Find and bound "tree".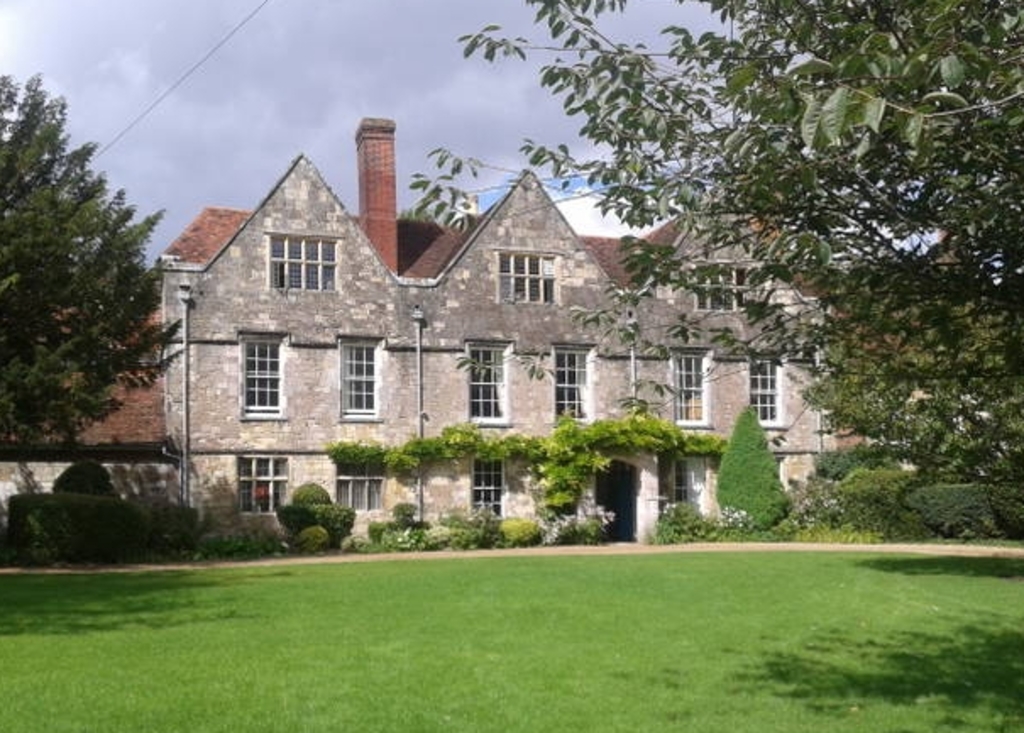
Bound: bbox=(276, 481, 383, 579).
